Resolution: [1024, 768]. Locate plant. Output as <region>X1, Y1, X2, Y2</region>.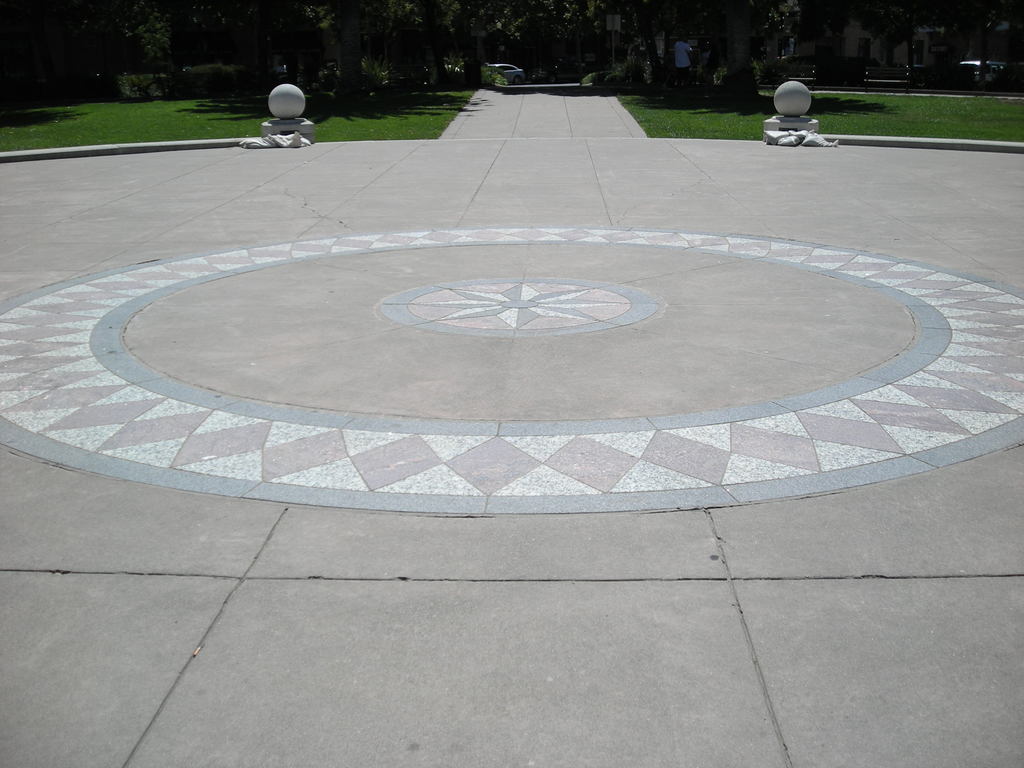
<region>180, 62, 252, 98</region>.
